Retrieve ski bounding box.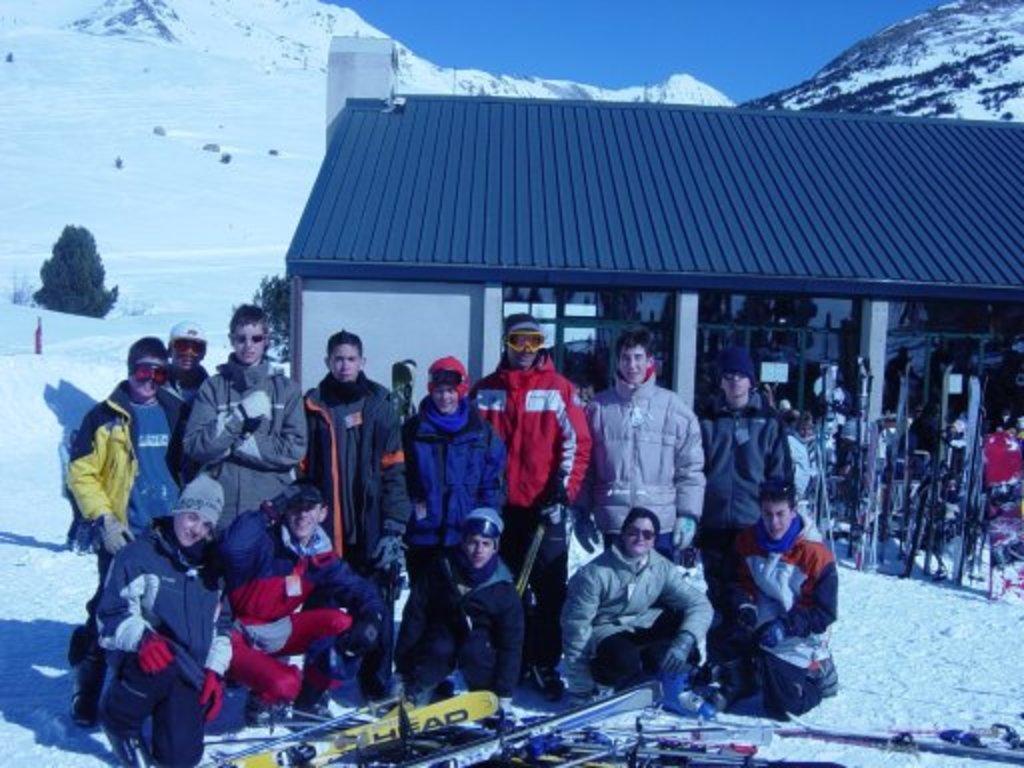
Bounding box: select_region(956, 364, 988, 598).
